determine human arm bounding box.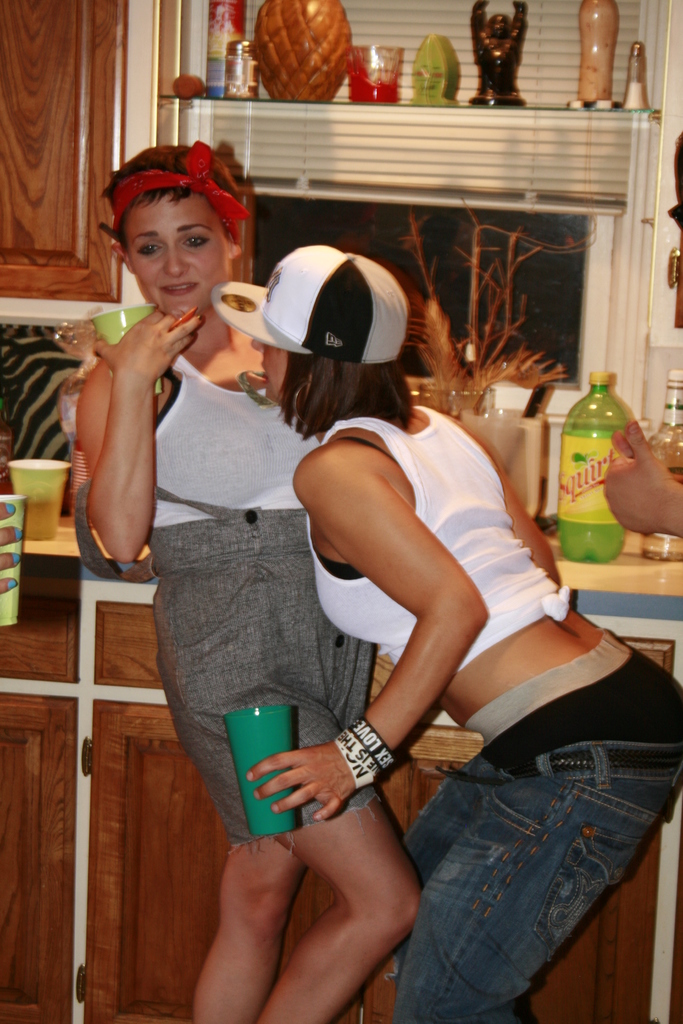
Determined: 607, 417, 682, 502.
